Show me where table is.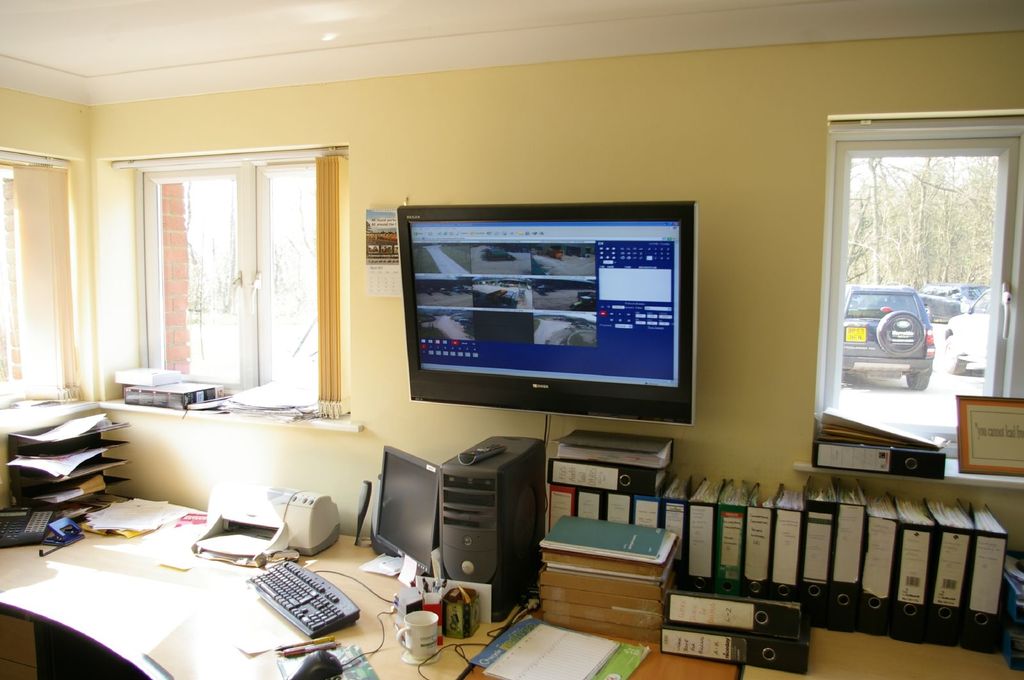
table is at <box>6,476,525,679</box>.
